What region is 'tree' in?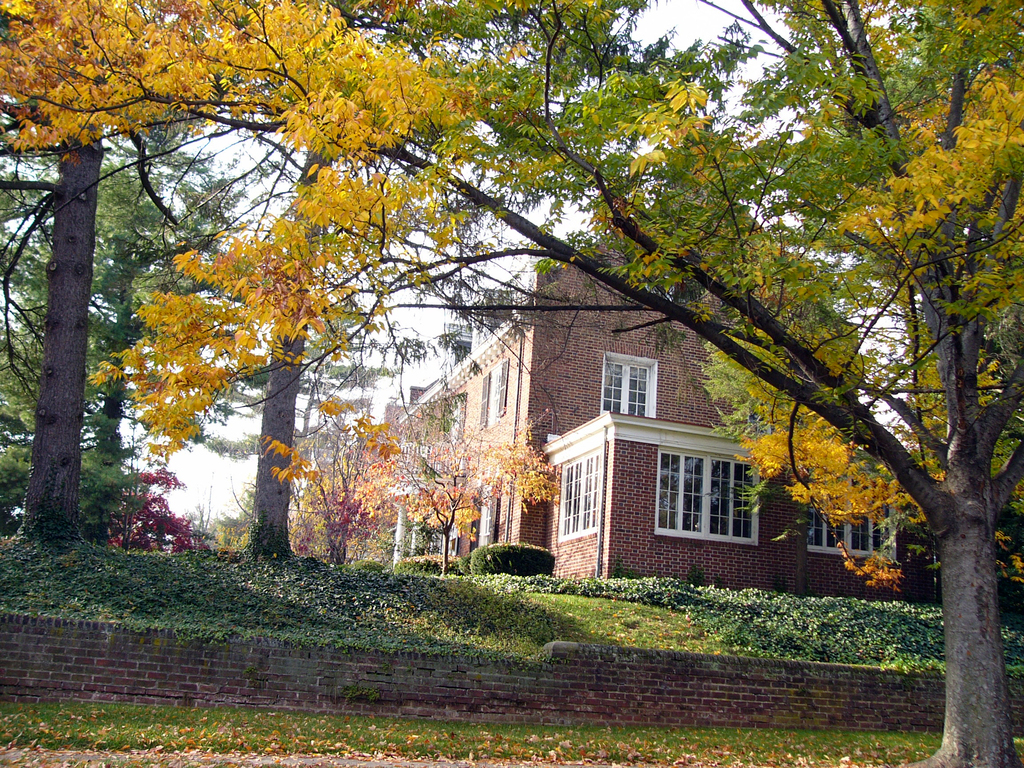
bbox(186, 303, 392, 559).
